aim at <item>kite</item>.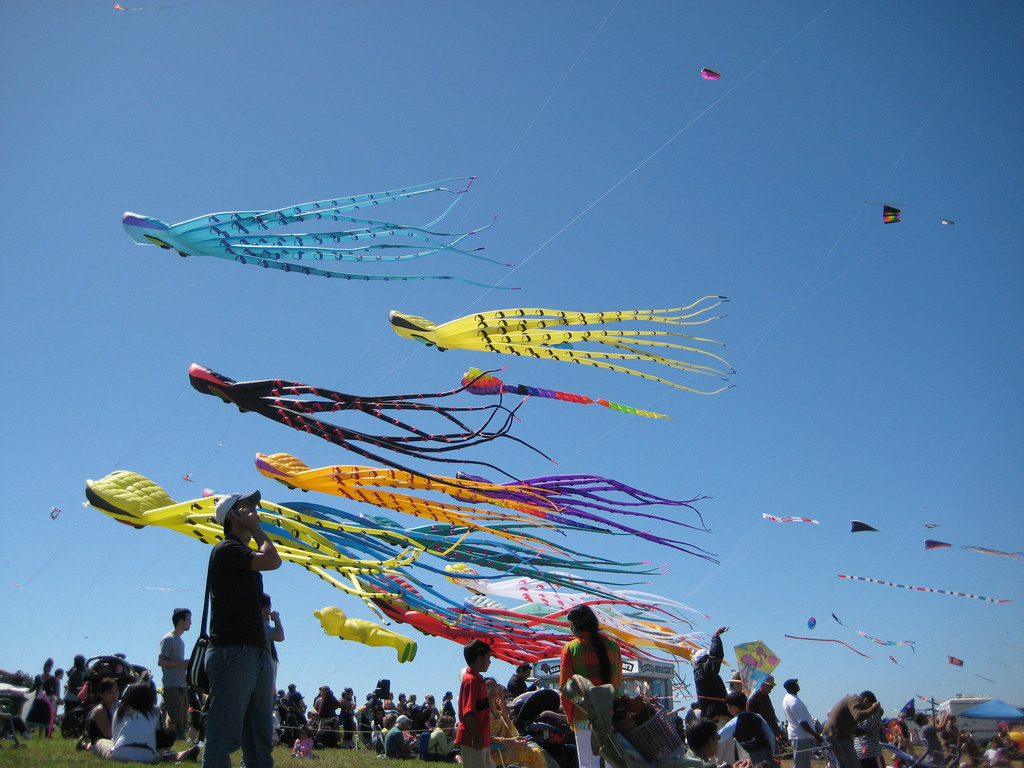
Aimed at 940,216,956,228.
